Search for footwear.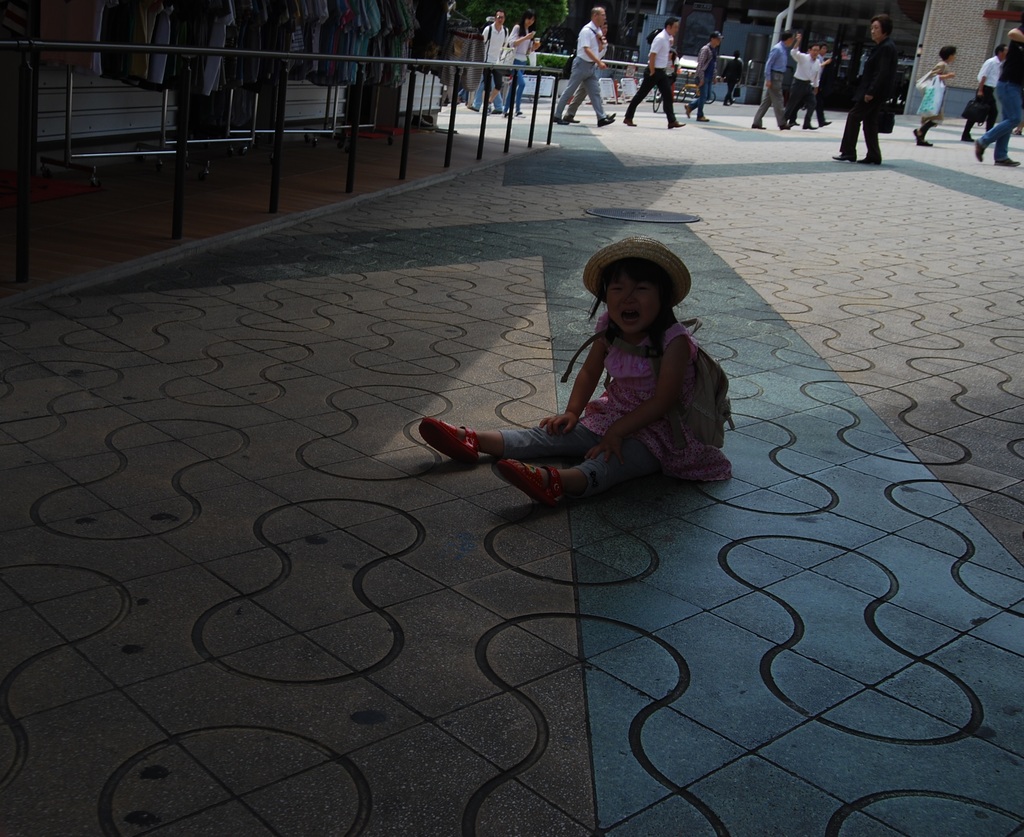
Found at <bbox>820, 122, 831, 125</bbox>.
